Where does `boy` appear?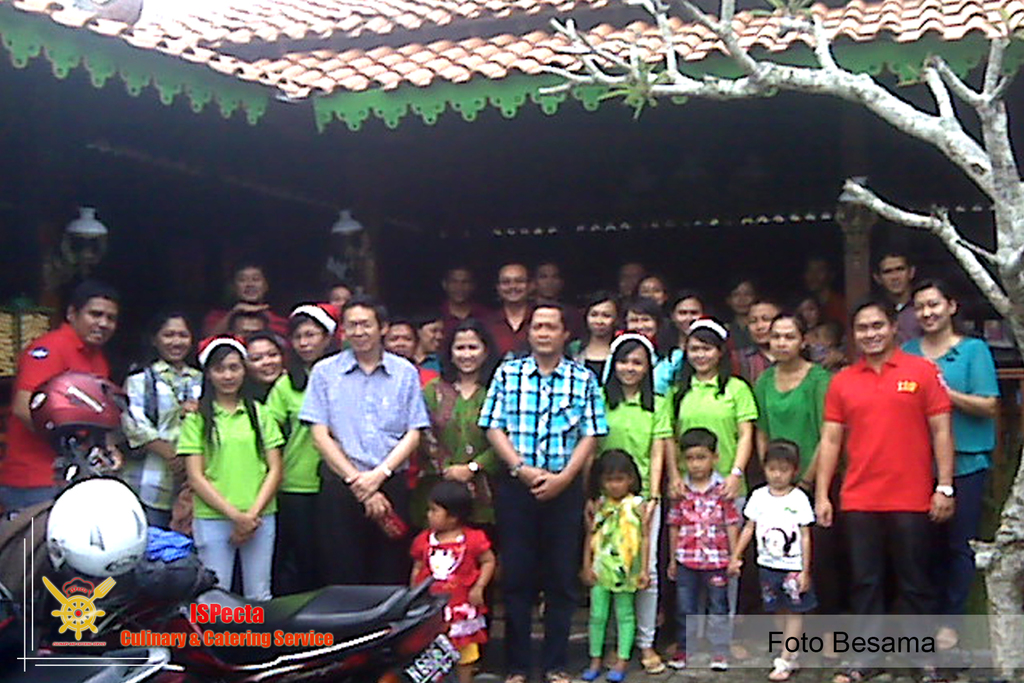
Appears at 732, 431, 815, 629.
